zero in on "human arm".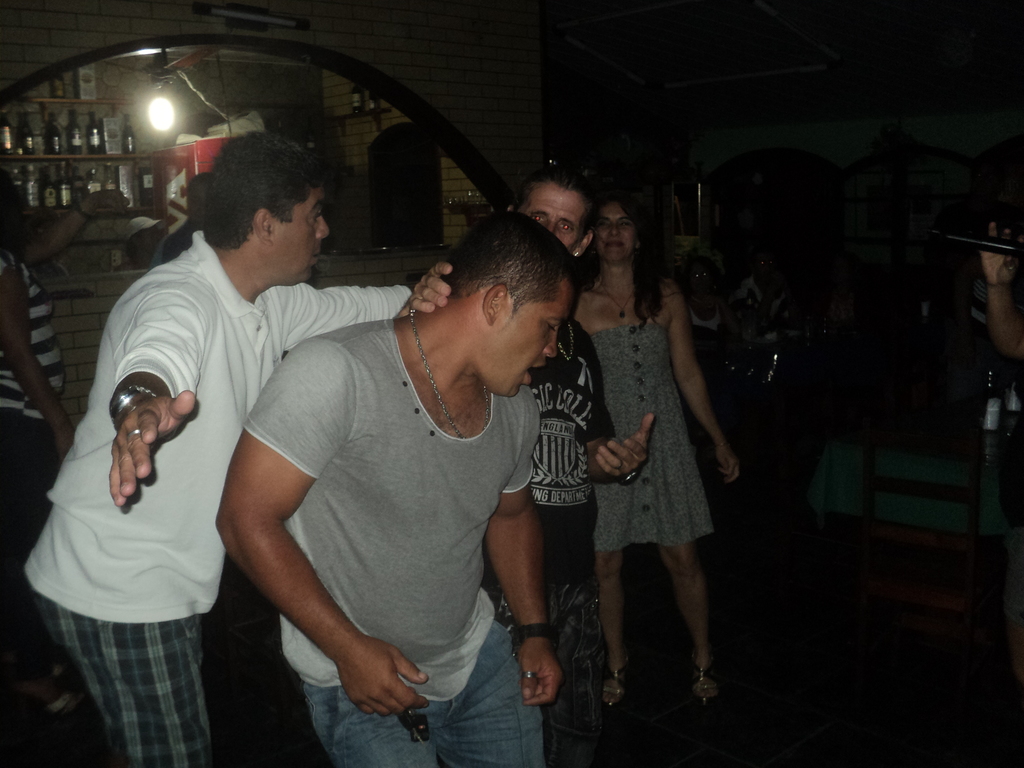
Zeroed in: region(108, 289, 196, 506).
